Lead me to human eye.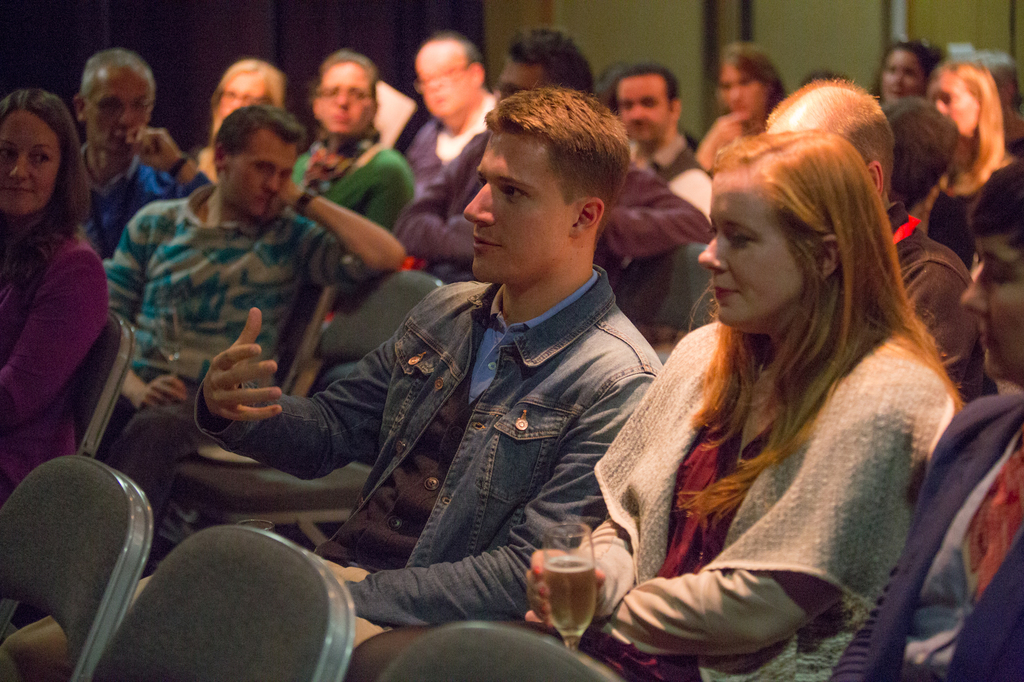
Lead to pyautogui.locateOnScreen(902, 70, 915, 77).
